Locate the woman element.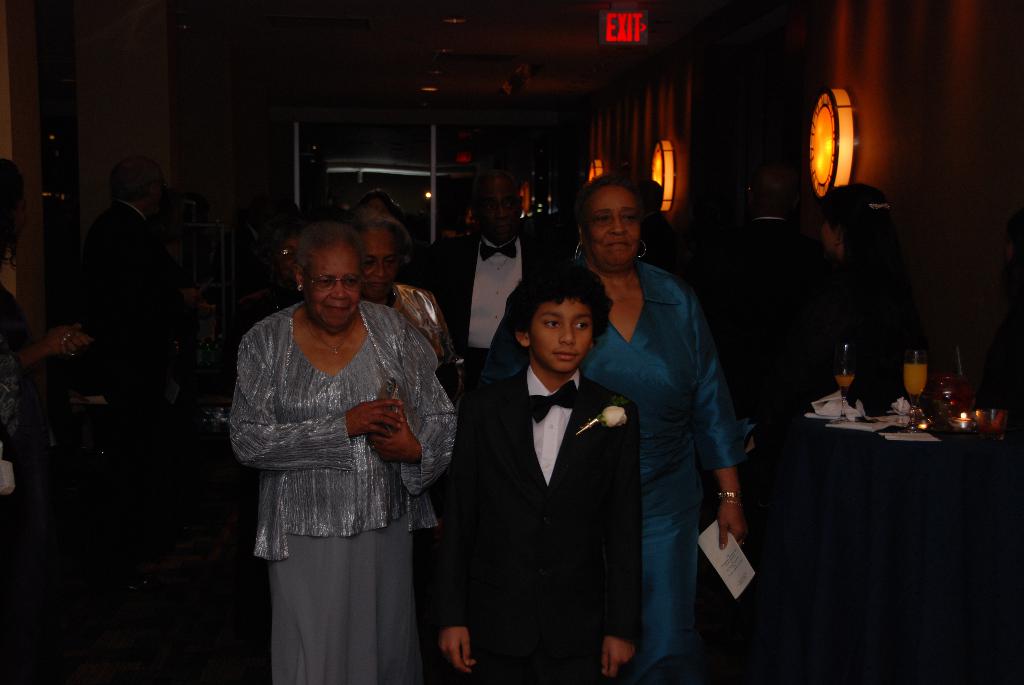
Element bbox: (359,187,405,236).
